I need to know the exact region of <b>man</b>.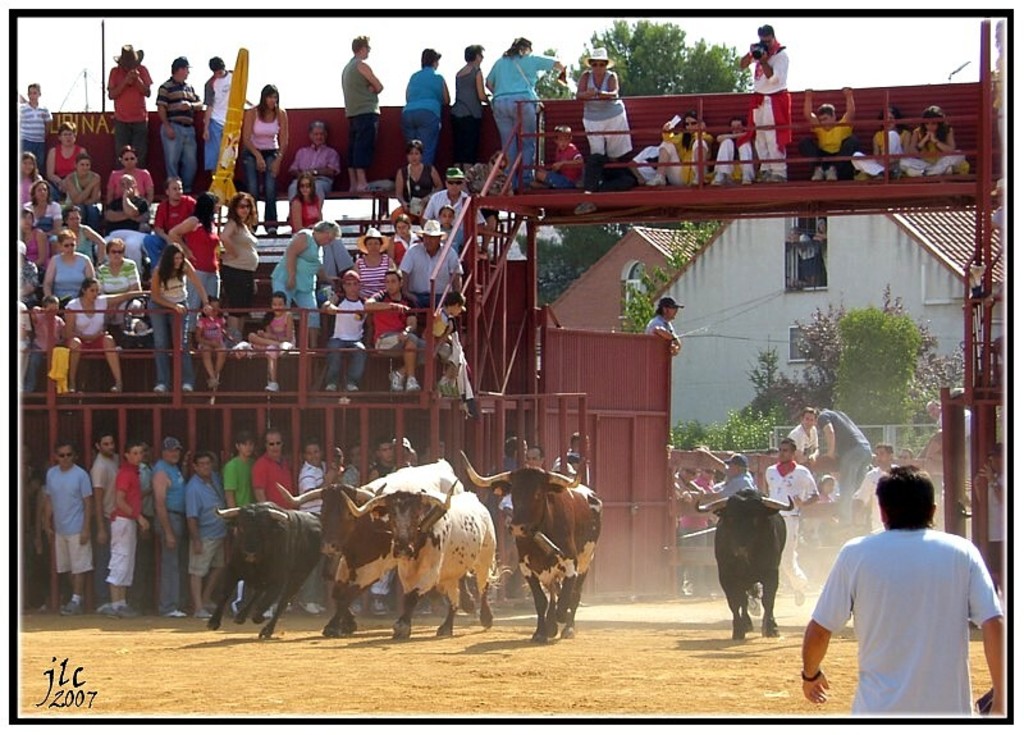
Region: box(131, 440, 159, 608).
